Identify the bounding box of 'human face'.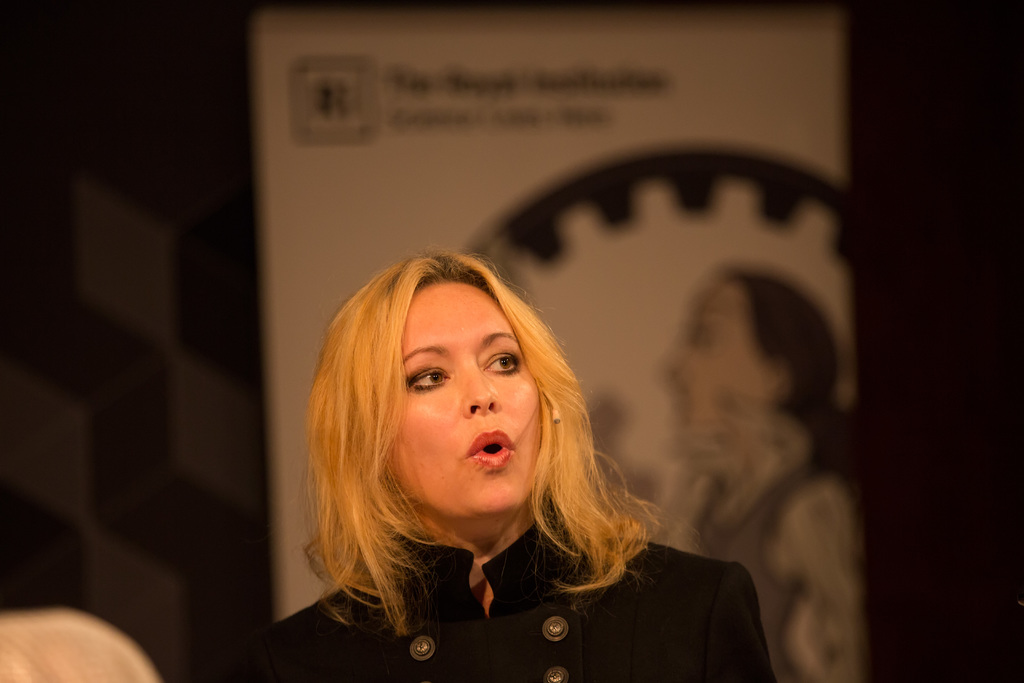
(380,276,543,517).
